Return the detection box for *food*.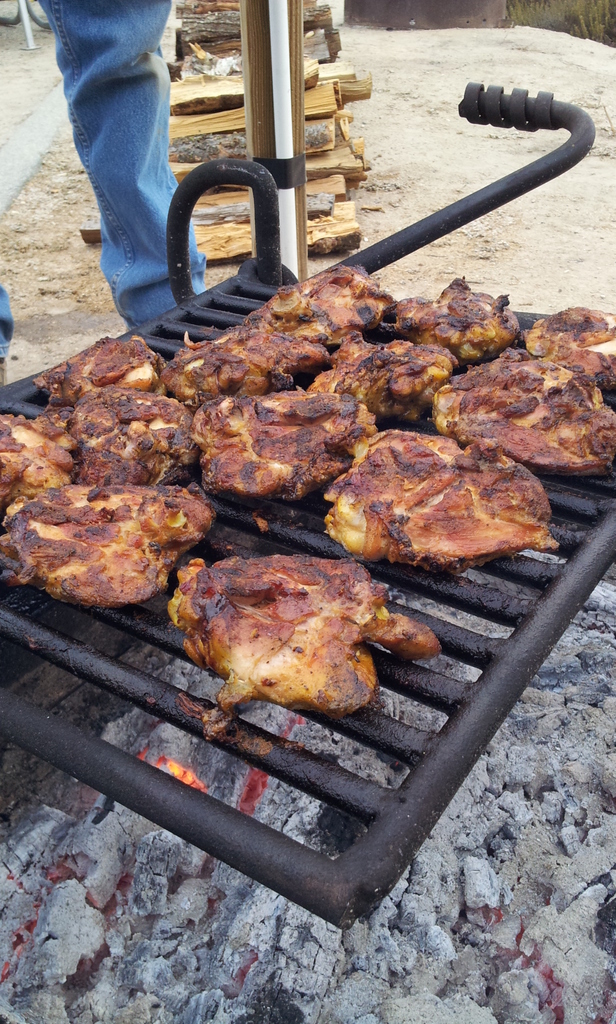
{"left": 0, "top": 483, "right": 220, "bottom": 606}.
